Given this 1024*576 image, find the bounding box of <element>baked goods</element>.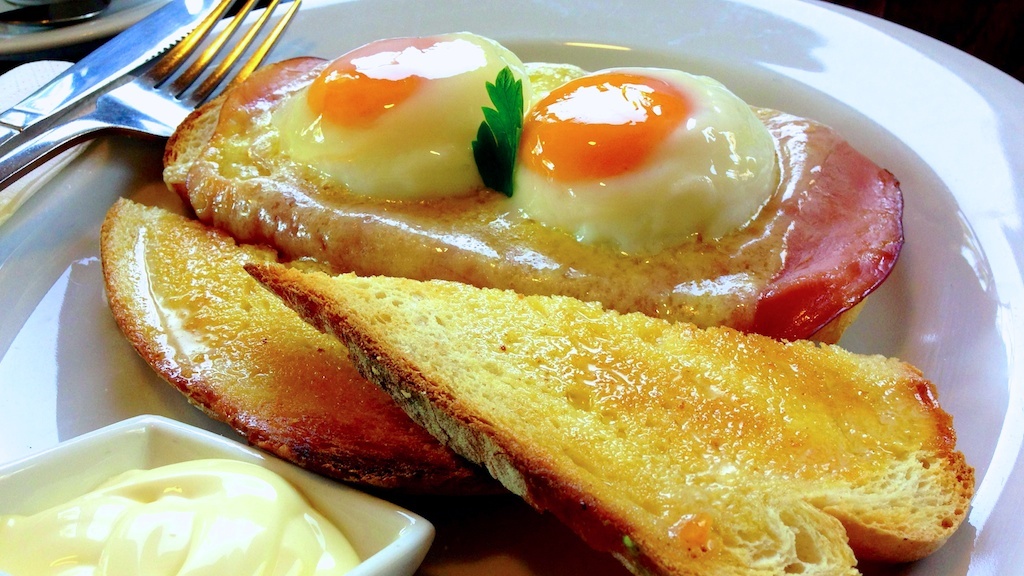
(x1=160, y1=29, x2=906, y2=345).
